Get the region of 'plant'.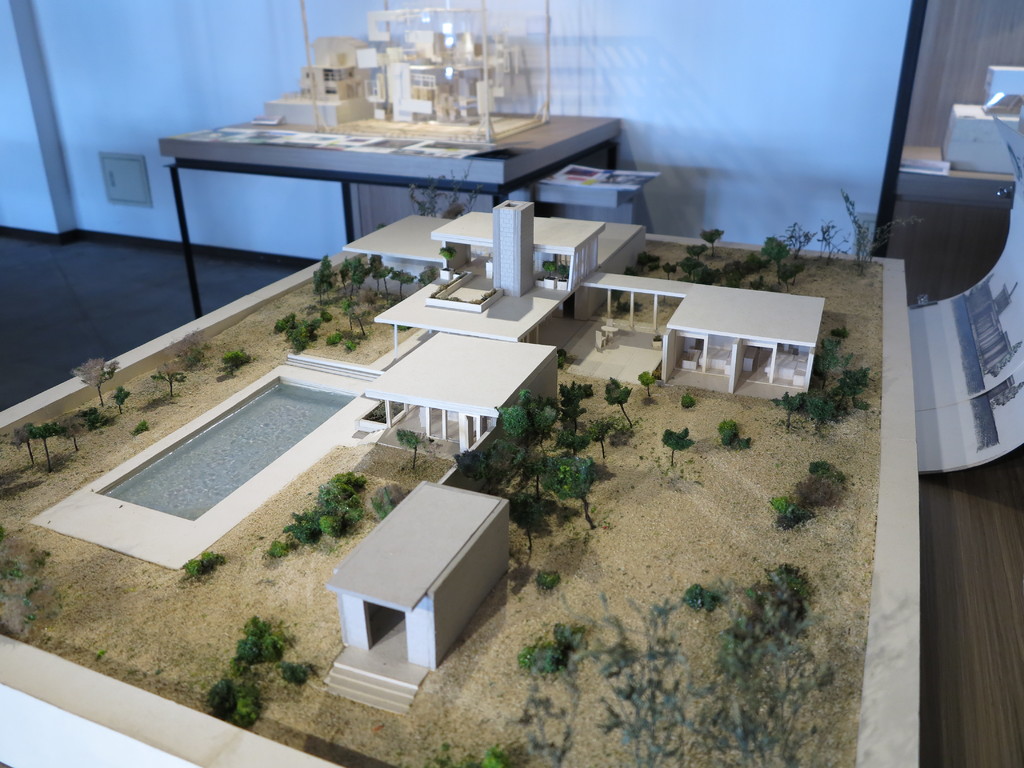
crop(681, 395, 694, 411).
